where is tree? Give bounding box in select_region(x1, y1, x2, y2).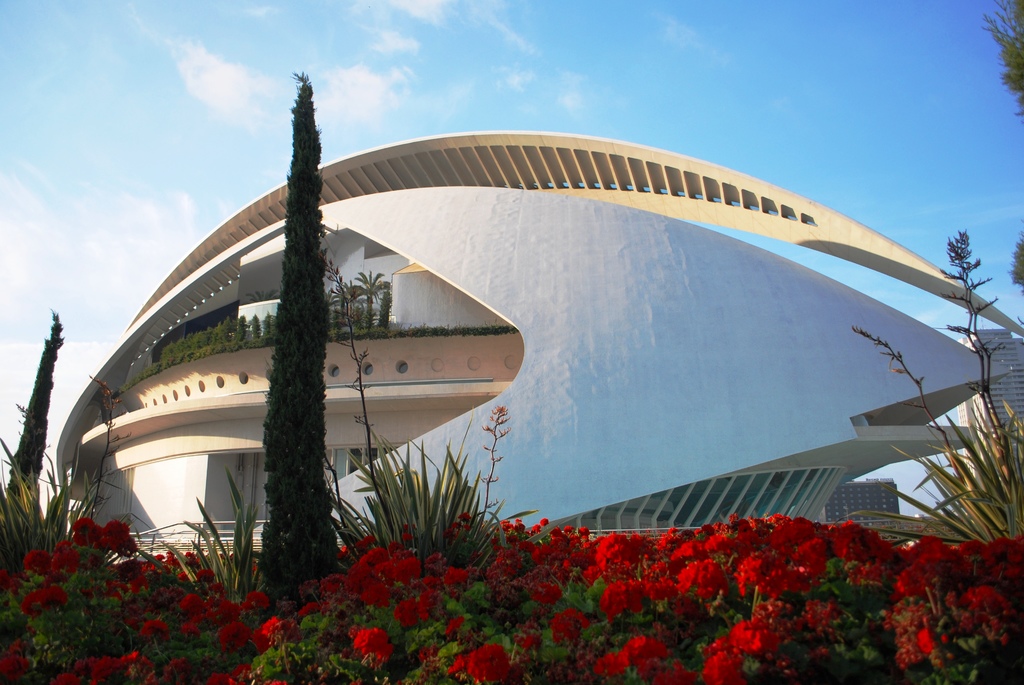
select_region(976, 0, 1023, 309).
